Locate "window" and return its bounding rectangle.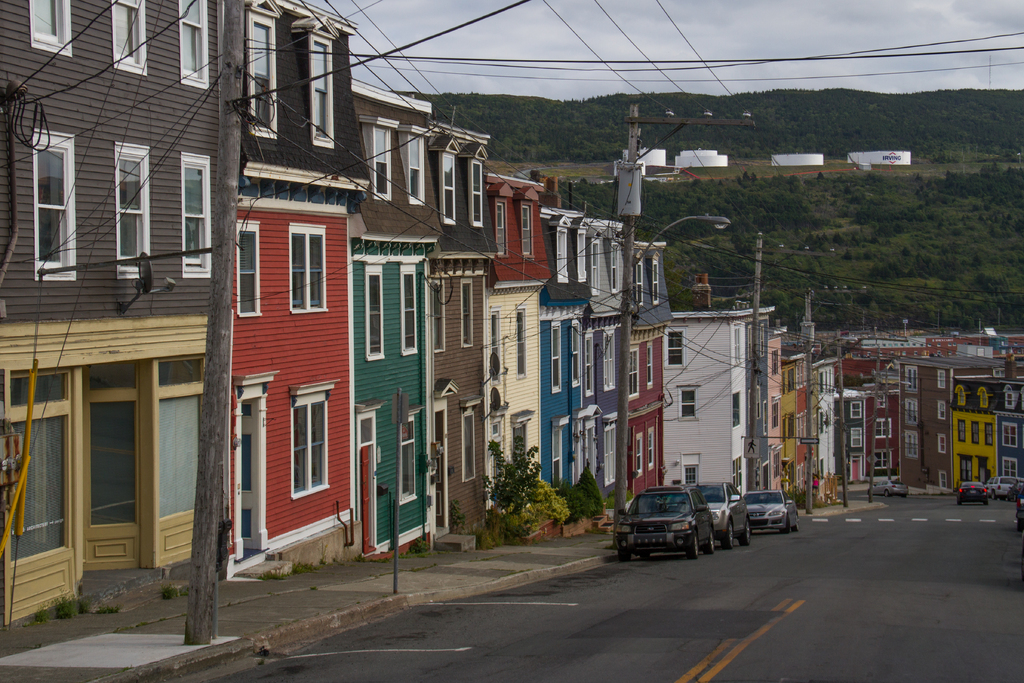
906,429,919,460.
